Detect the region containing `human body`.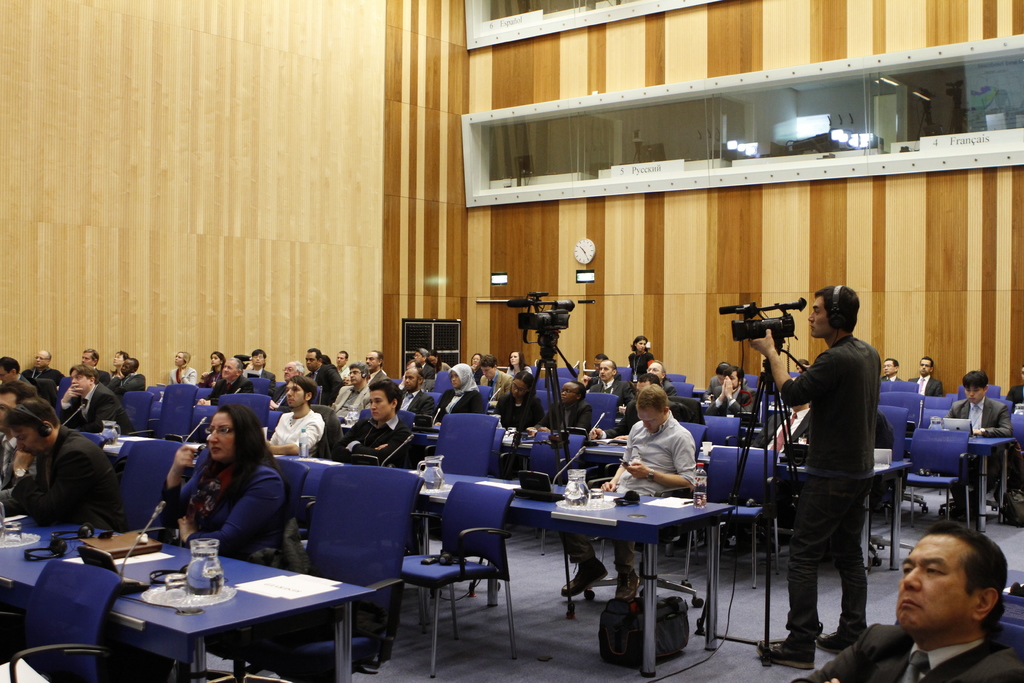
907 375 942 398.
